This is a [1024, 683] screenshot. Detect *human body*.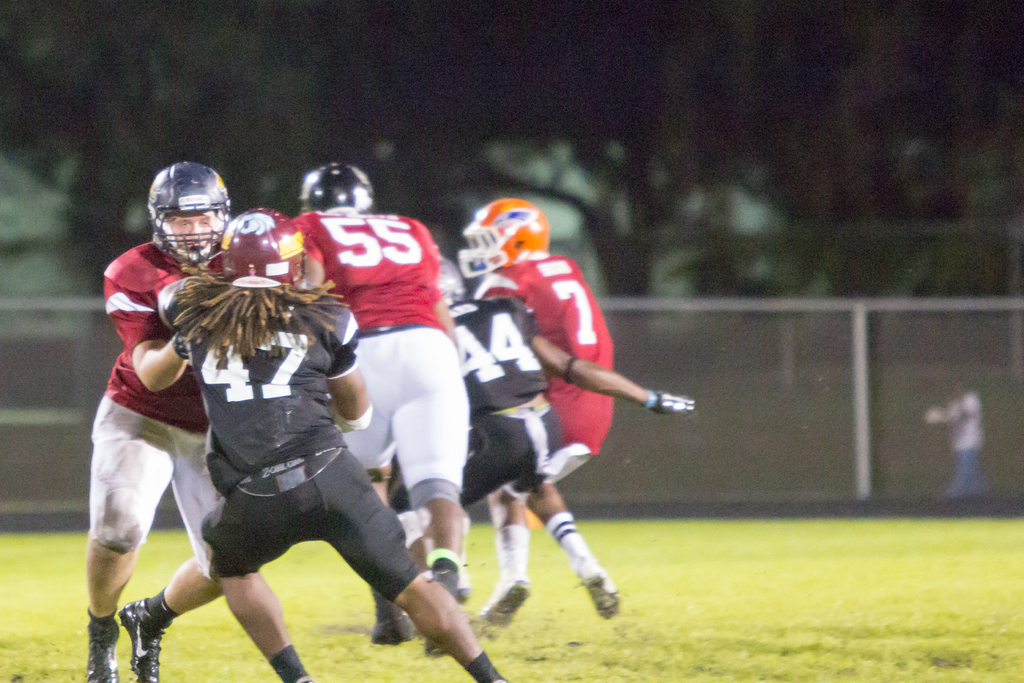
l=294, t=211, r=477, b=651.
